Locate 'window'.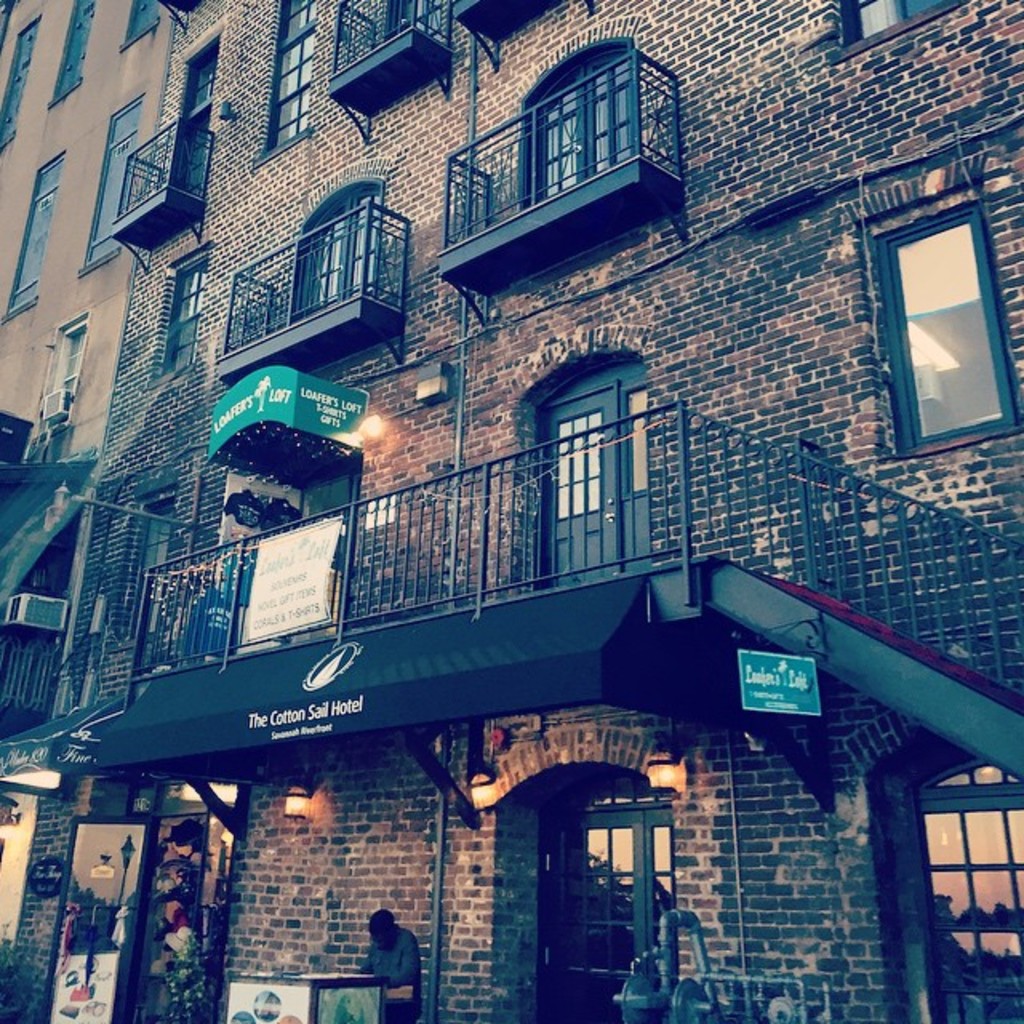
Bounding box: region(853, 0, 957, 50).
